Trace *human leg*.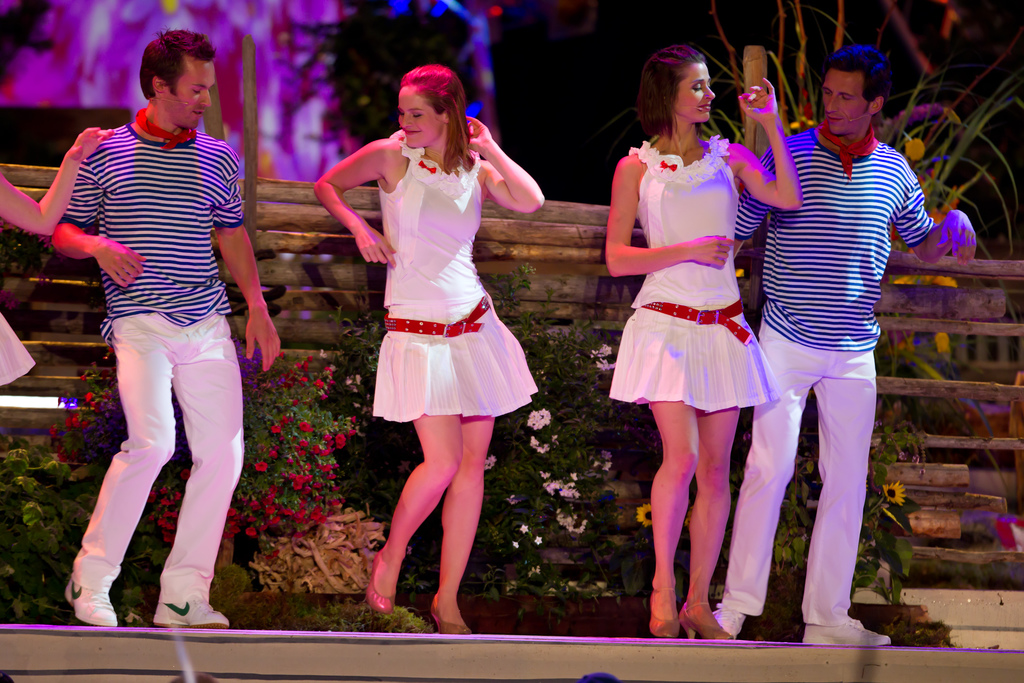
Traced to 649/393/690/634.
